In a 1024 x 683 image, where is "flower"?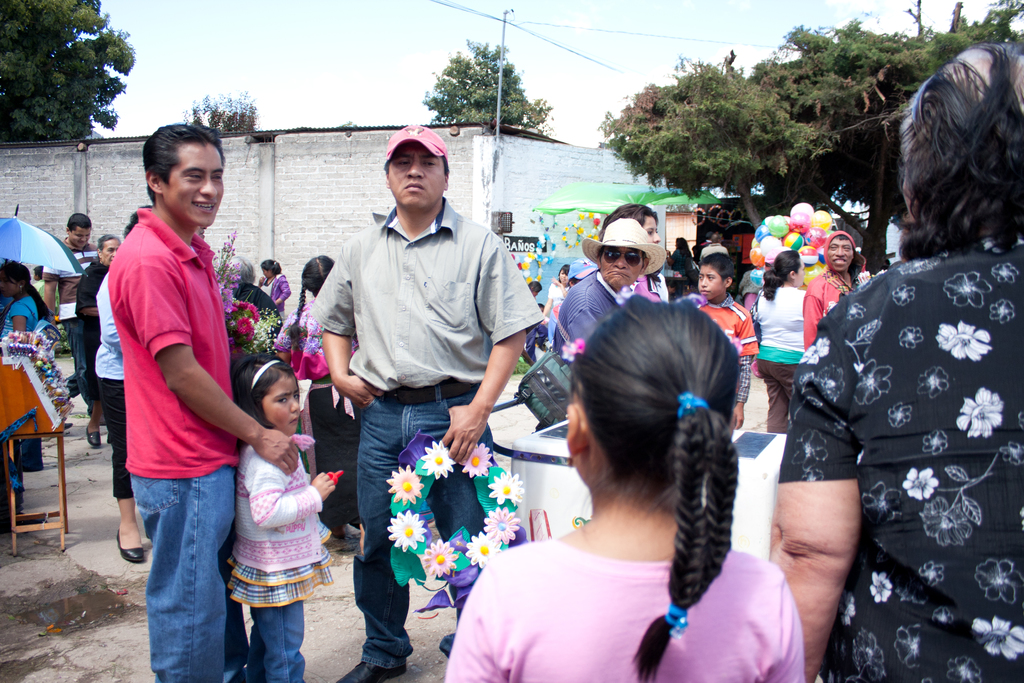
<box>897,325,926,352</box>.
